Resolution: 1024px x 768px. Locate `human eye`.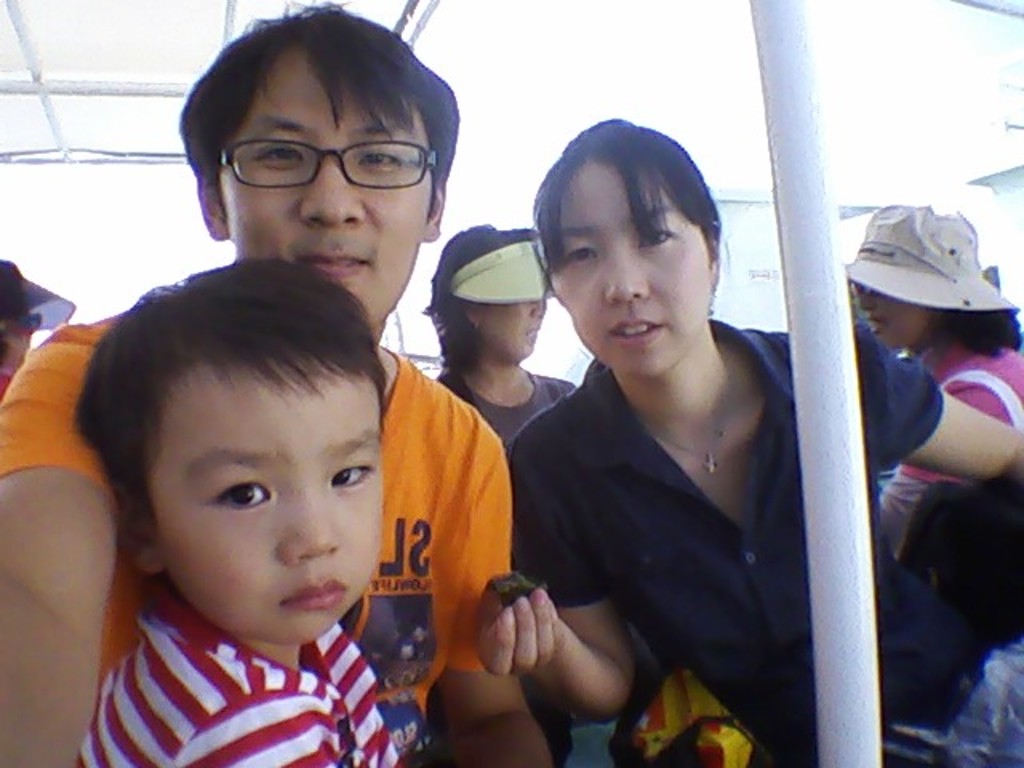
330, 458, 379, 501.
